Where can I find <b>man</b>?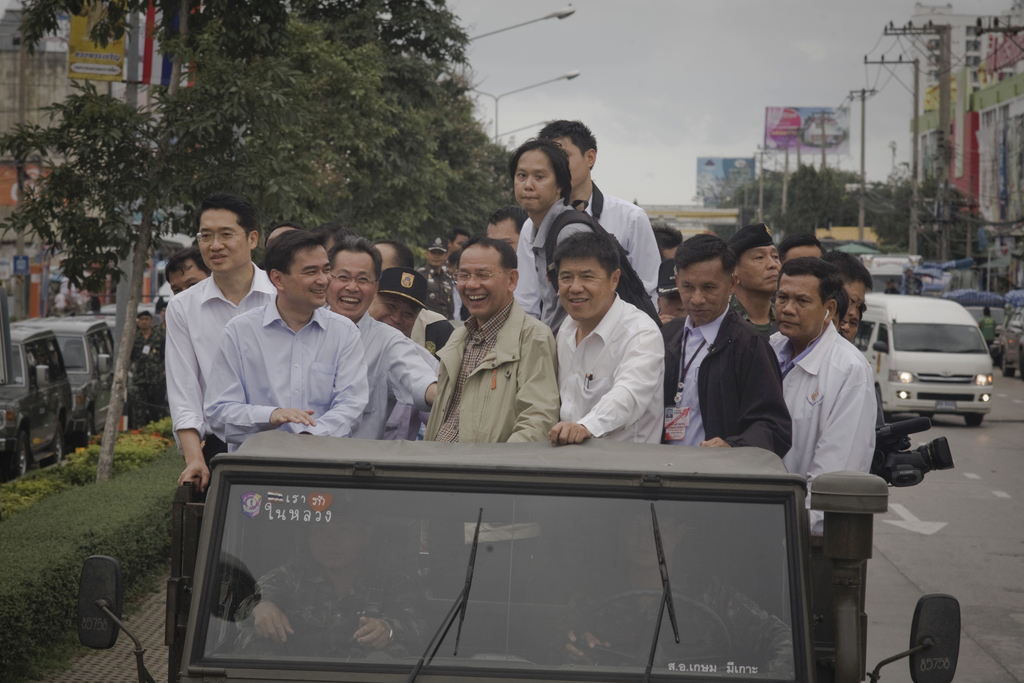
You can find it at (x1=709, y1=224, x2=796, y2=352).
